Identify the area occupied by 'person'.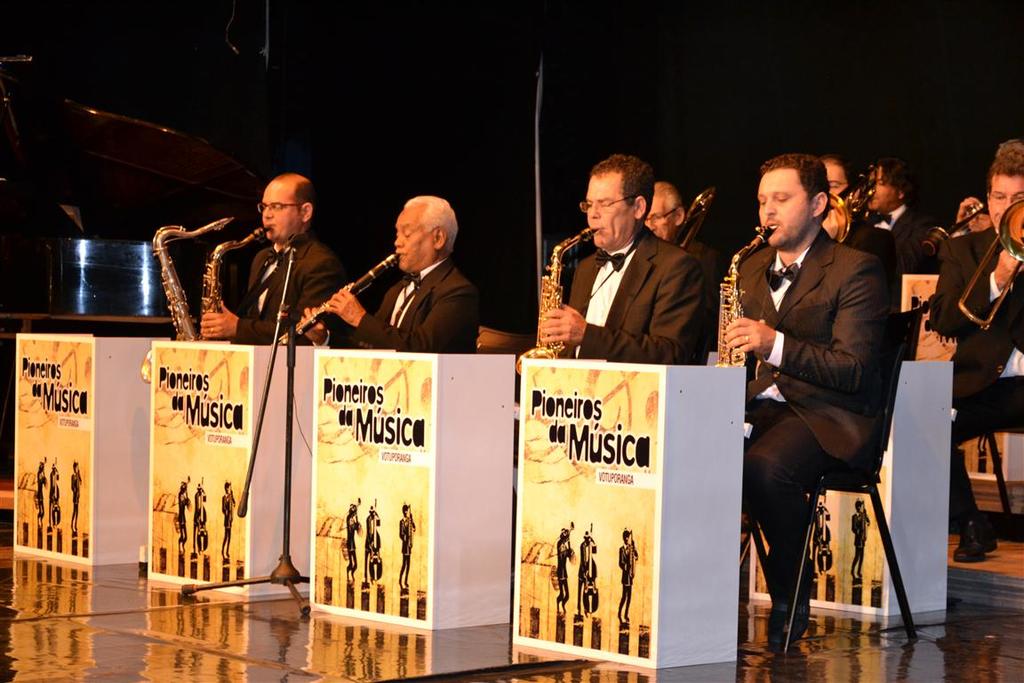
Area: [194,480,209,551].
